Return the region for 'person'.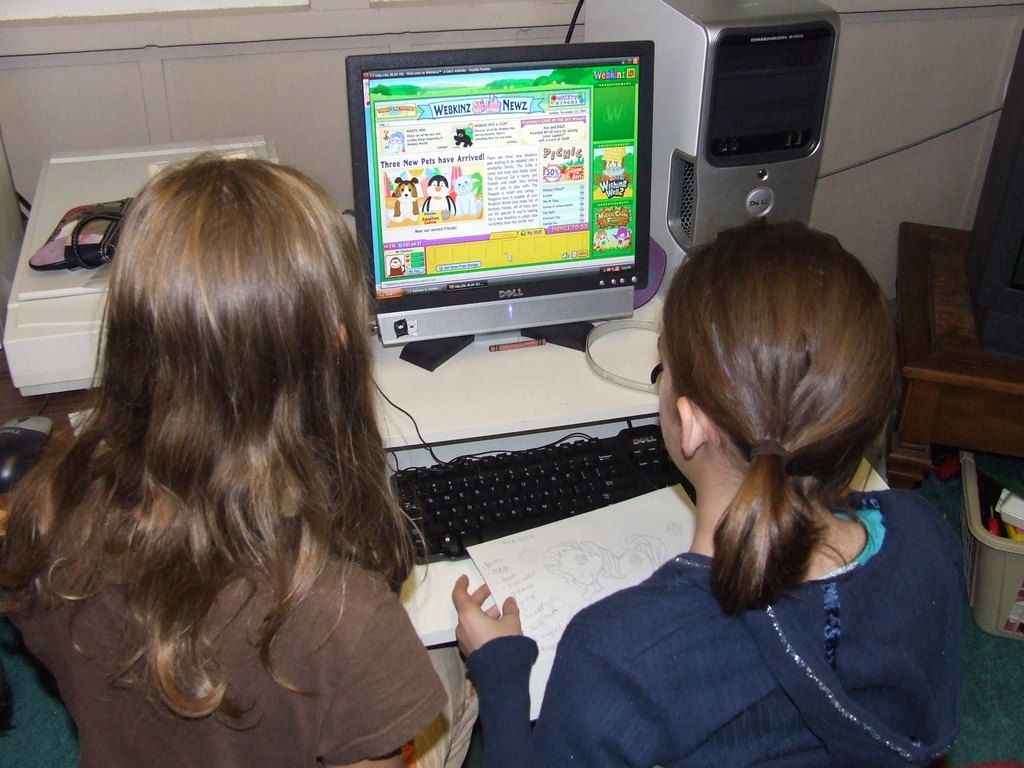
24,93,442,759.
